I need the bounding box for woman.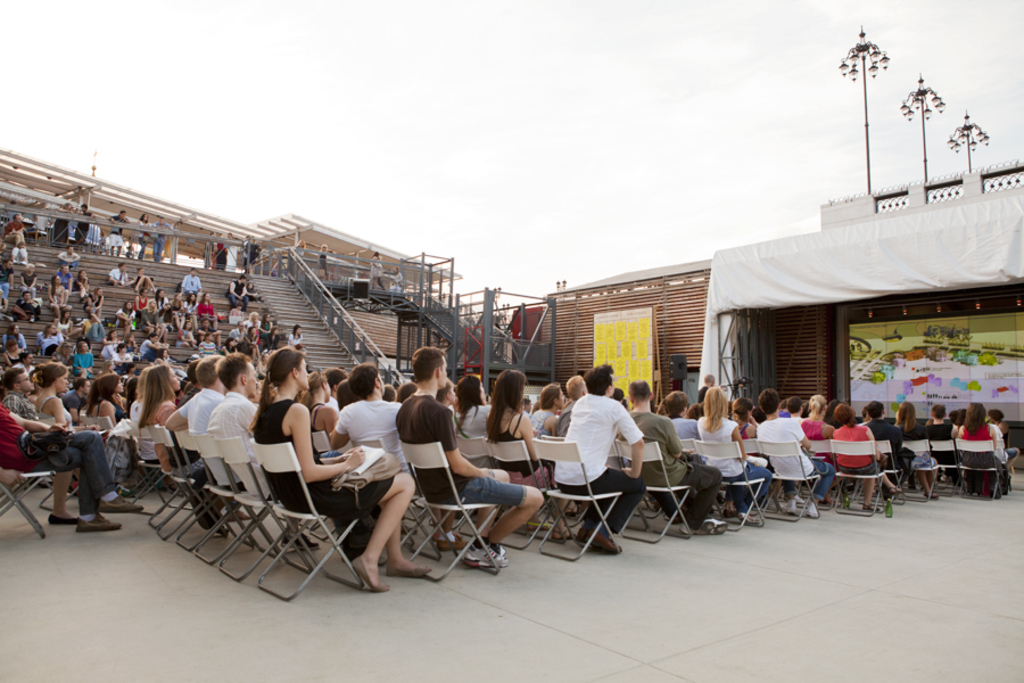
Here it is: 74/342/96/376.
